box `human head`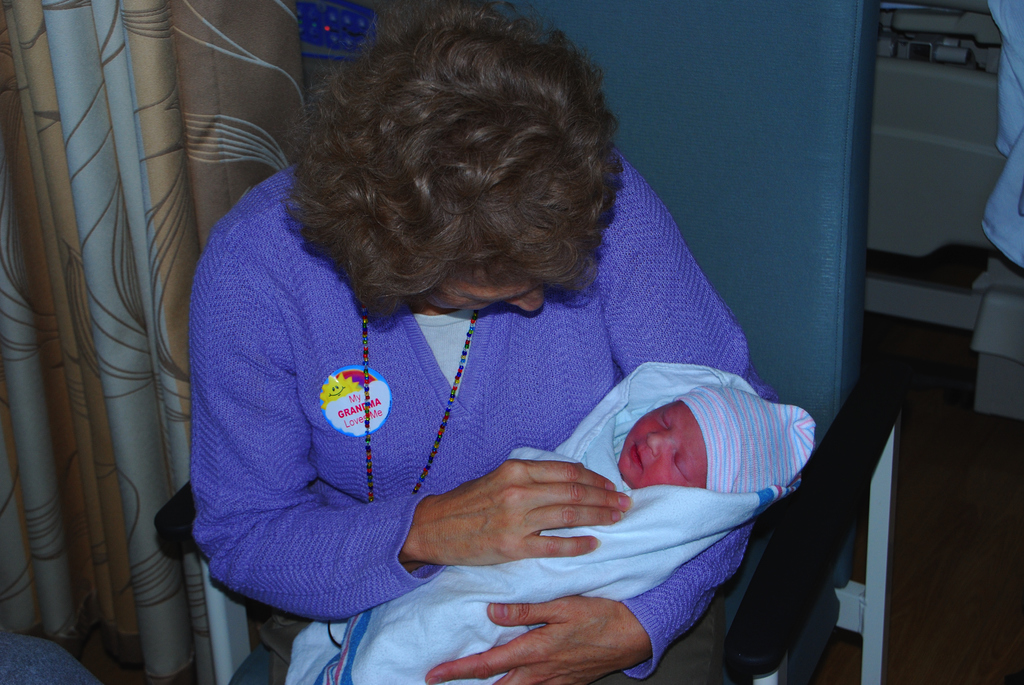
(left=620, top=397, right=774, bottom=491)
